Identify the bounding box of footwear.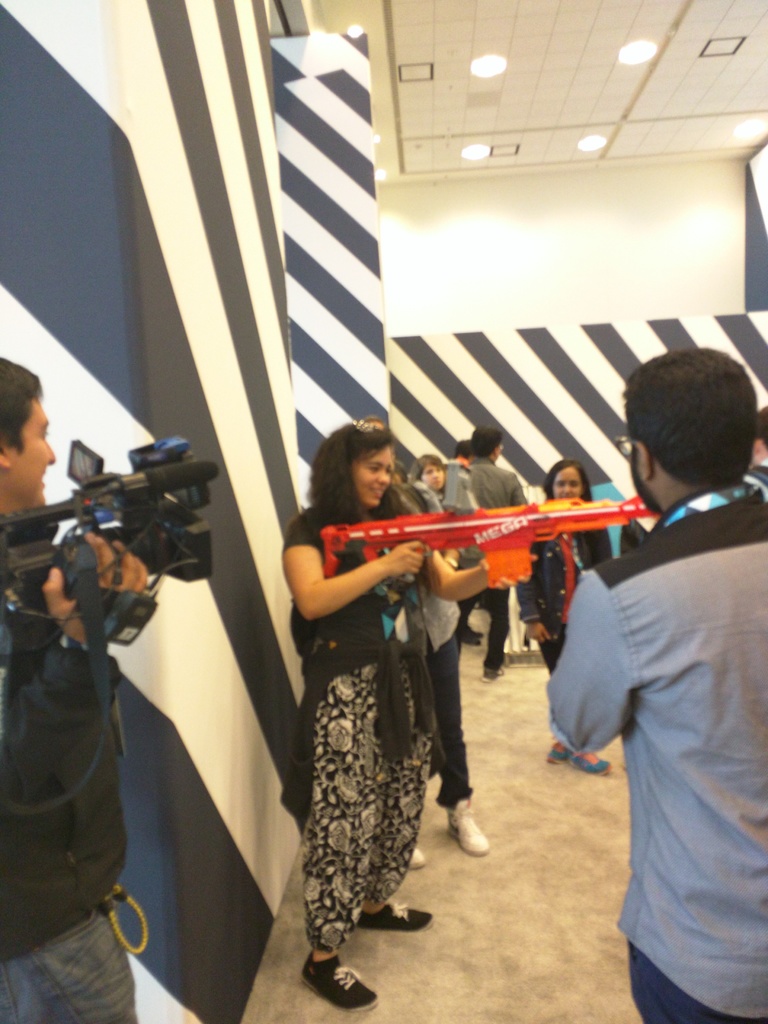
(301, 949, 389, 1012).
